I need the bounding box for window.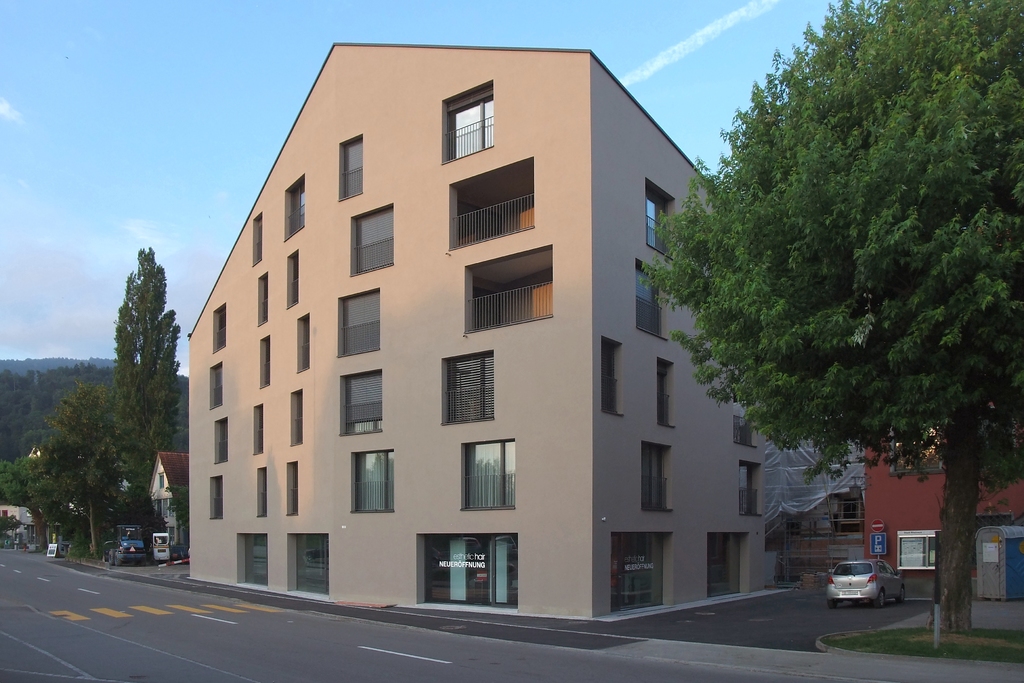
Here it is: Rect(630, 252, 662, 336).
